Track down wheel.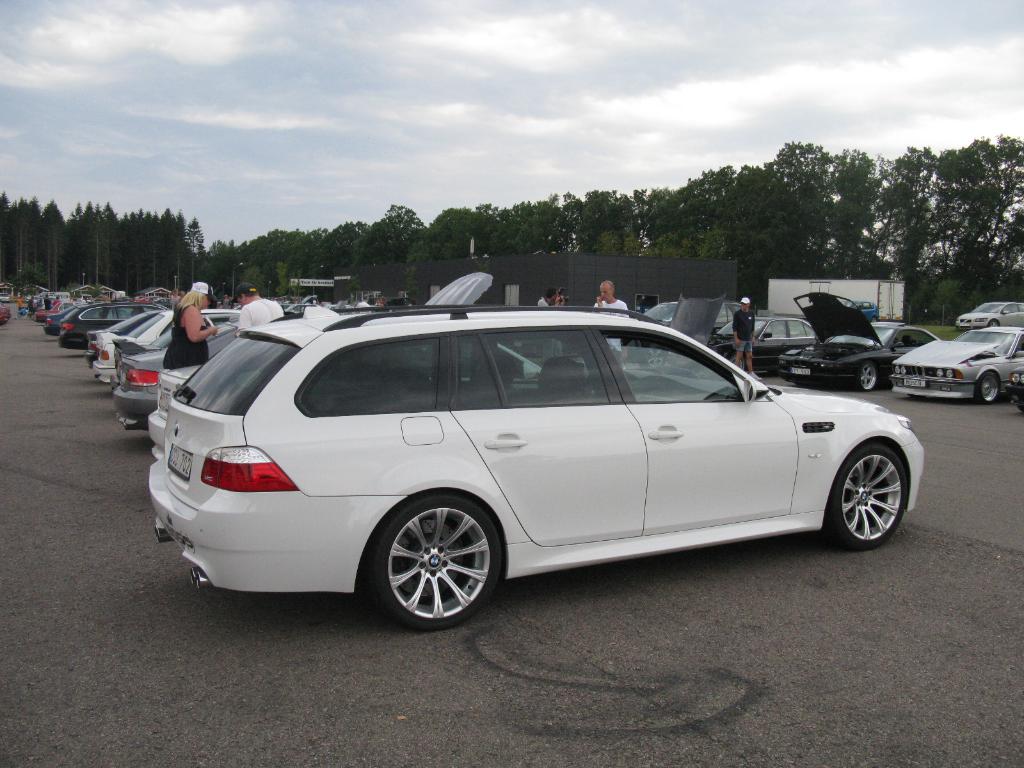
Tracked to <box>830,445,908,549</box>.
